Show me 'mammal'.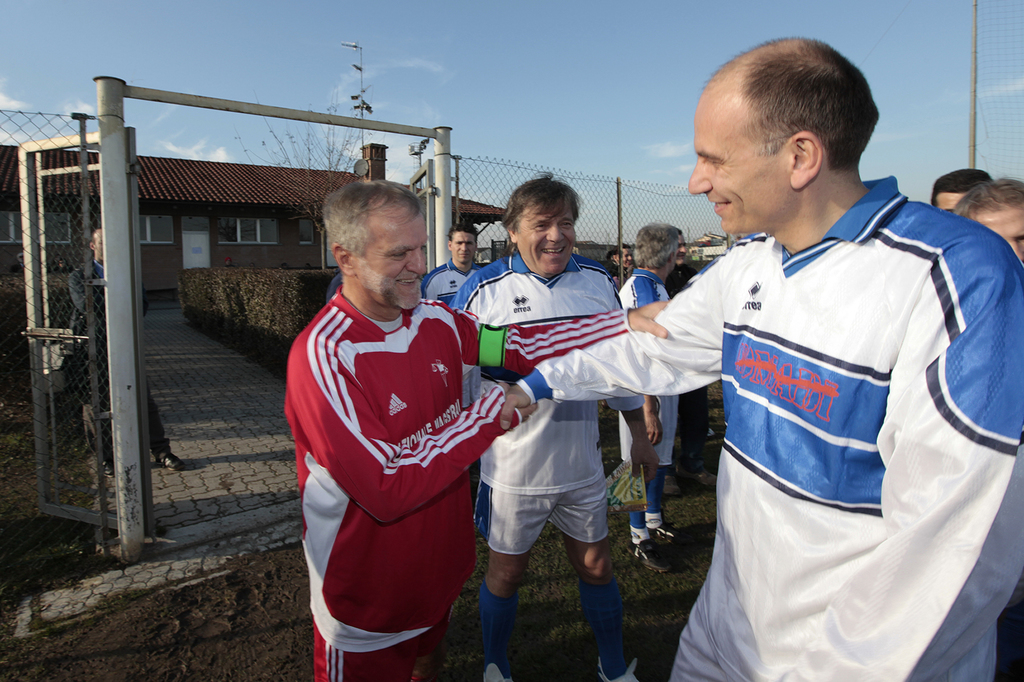
'mammal' is here: [x1=442, y1=168, x2=670, y2=681].
